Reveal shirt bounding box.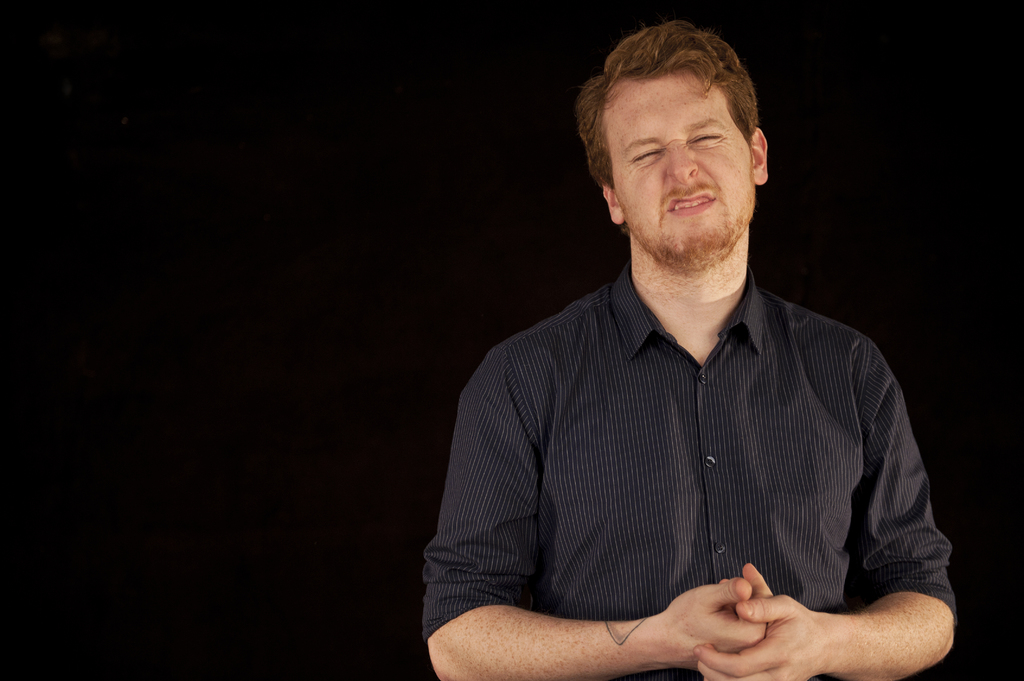
Revealed: l=424, t=259, r=963, b=680.
